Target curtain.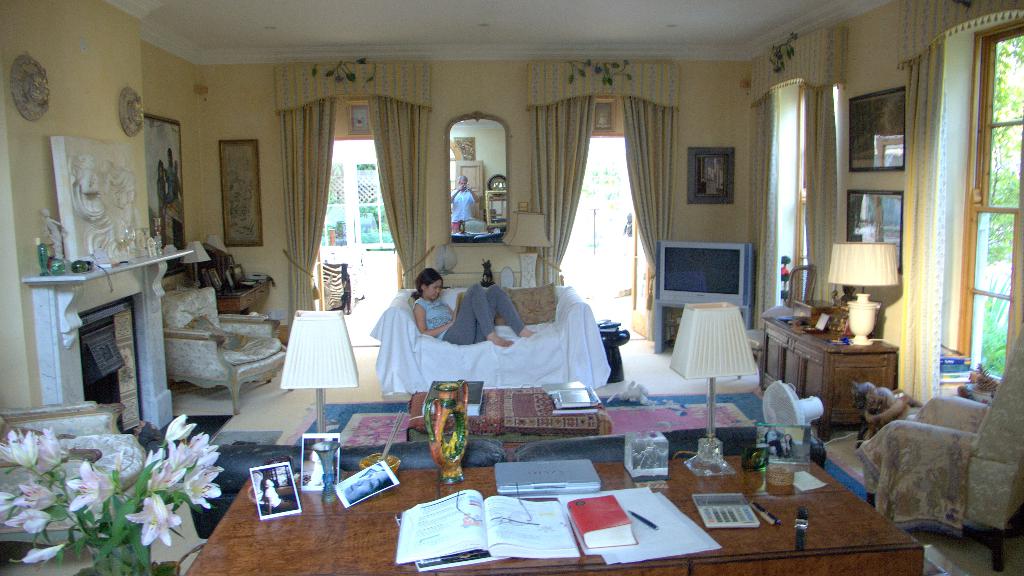
Target region: <box>800,84,840,304</box>.
